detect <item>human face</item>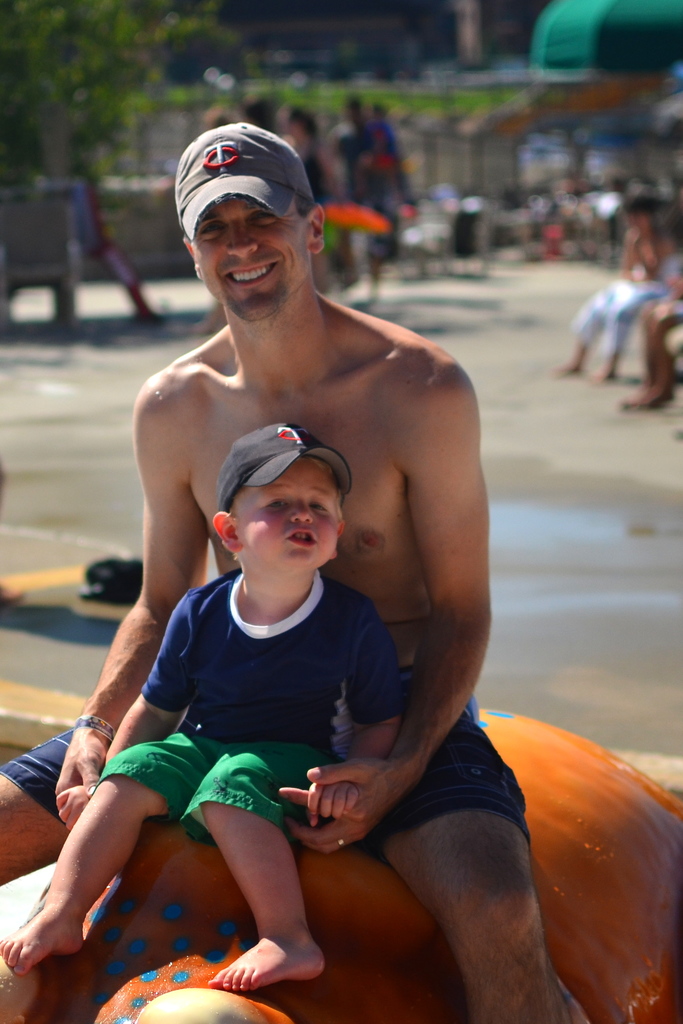
<region>192, 190, 309, 321</region>
